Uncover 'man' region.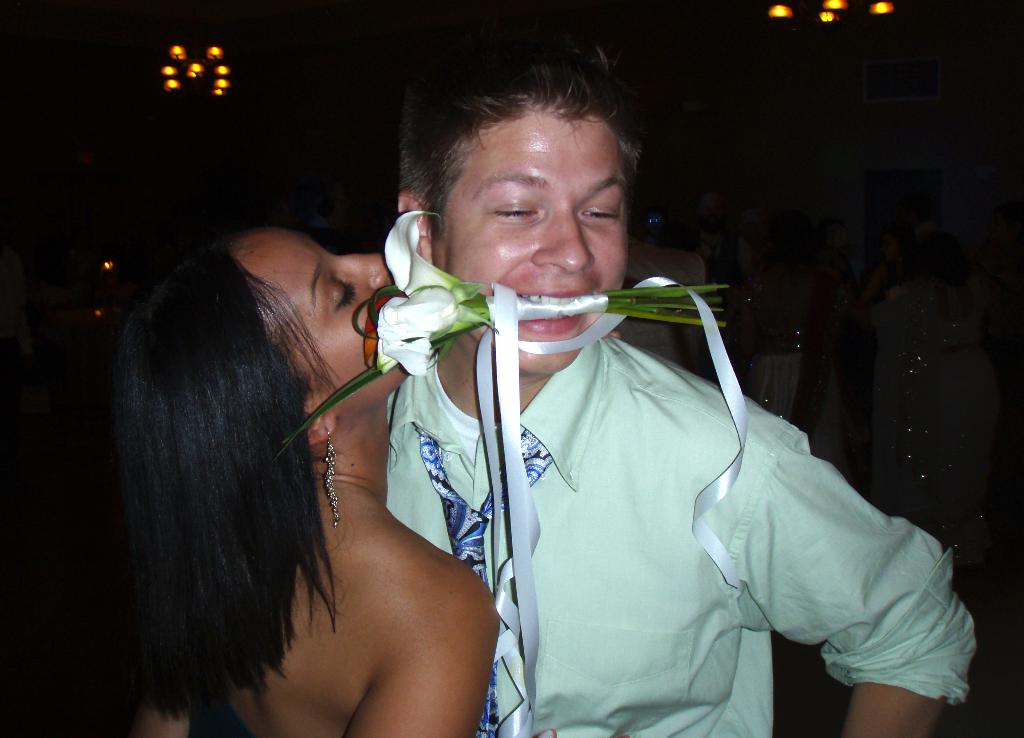
Uncovered: (372, 15, 979, 737).
